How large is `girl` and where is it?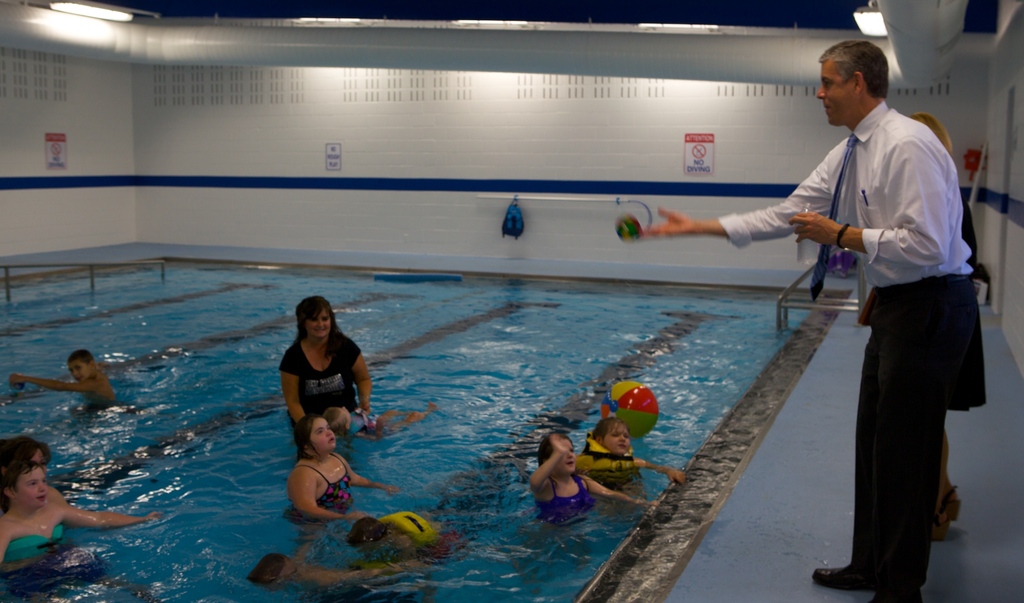
Bounding box: 284, 415, 368, 514.
